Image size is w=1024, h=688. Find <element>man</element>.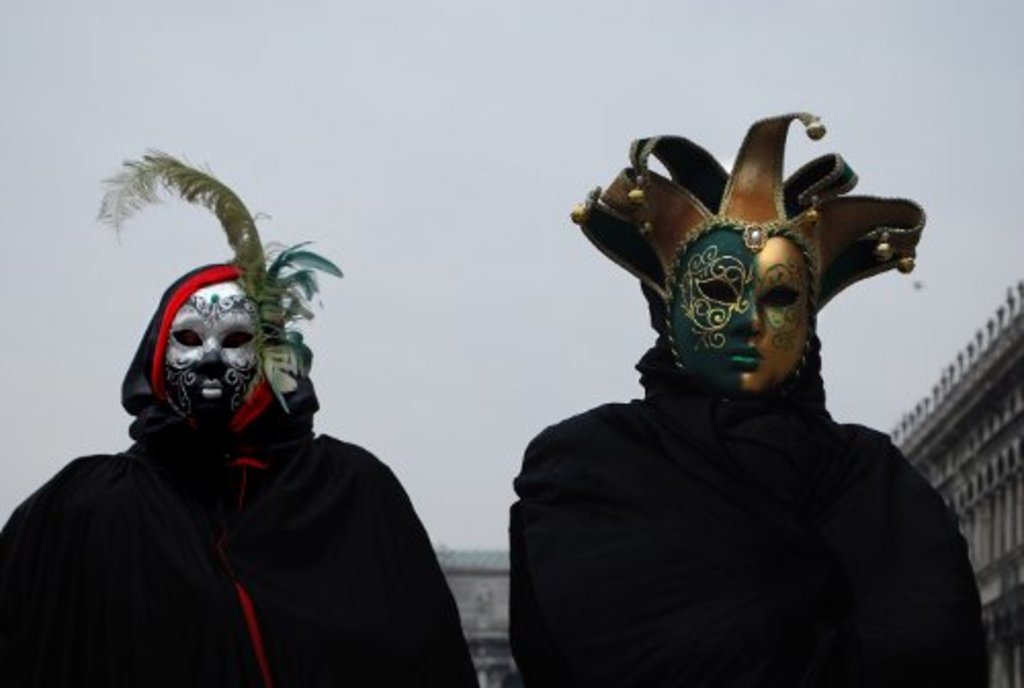
506 104 993 686.
